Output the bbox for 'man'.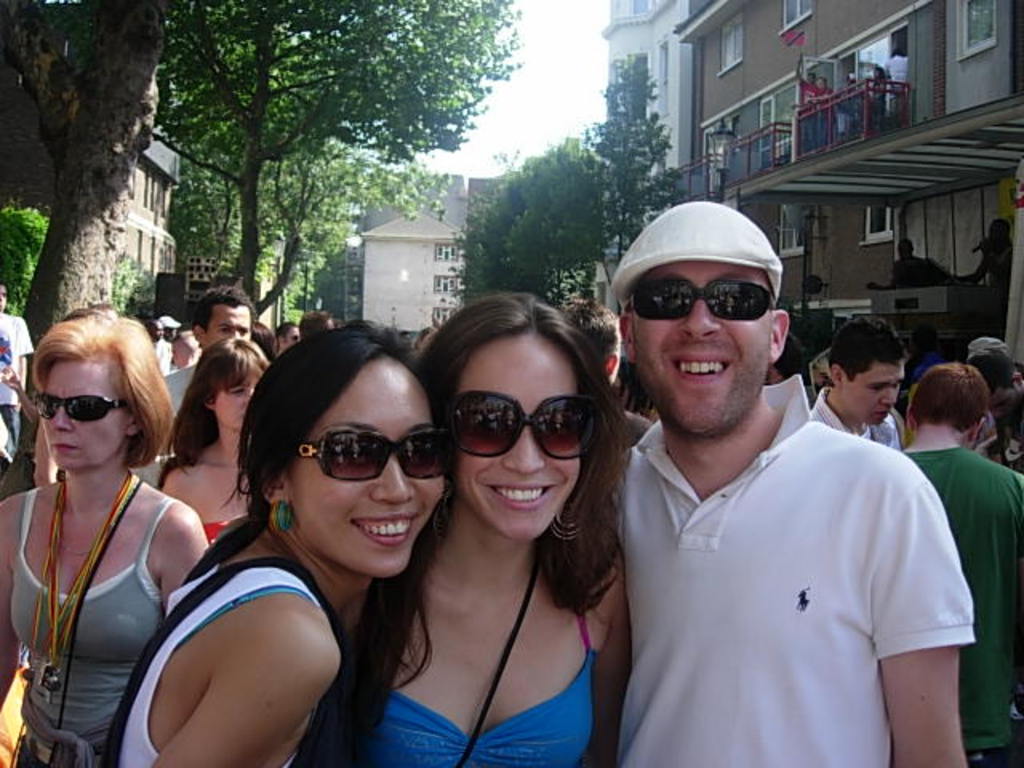
detection(168, 333, 202, 368).
